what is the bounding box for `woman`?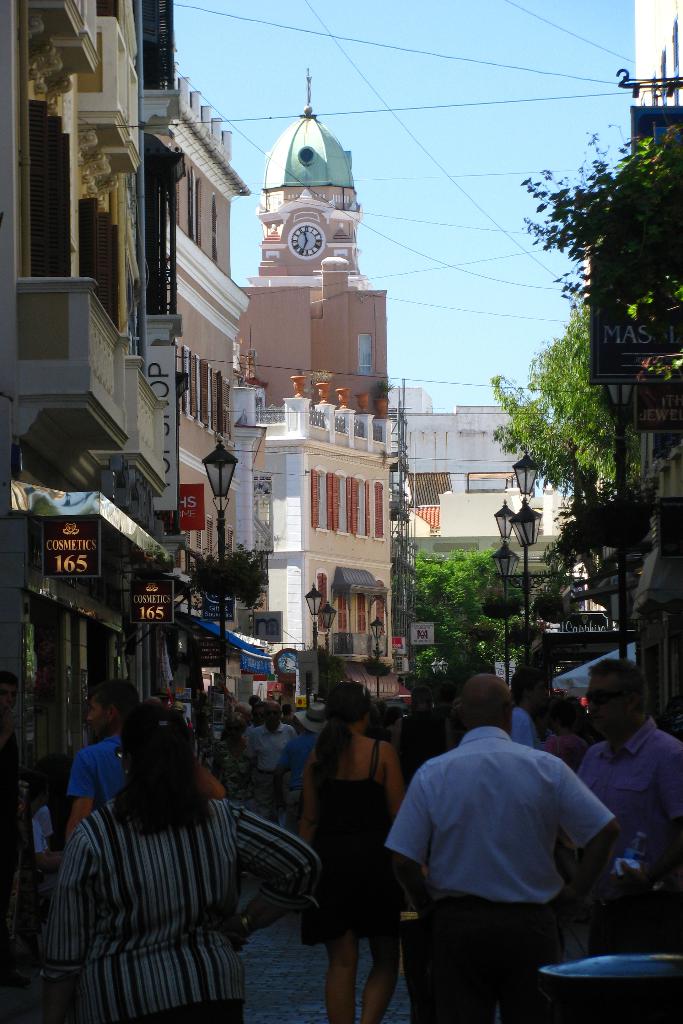
(x1=52, y1=703, x2=308, y2=1023).
